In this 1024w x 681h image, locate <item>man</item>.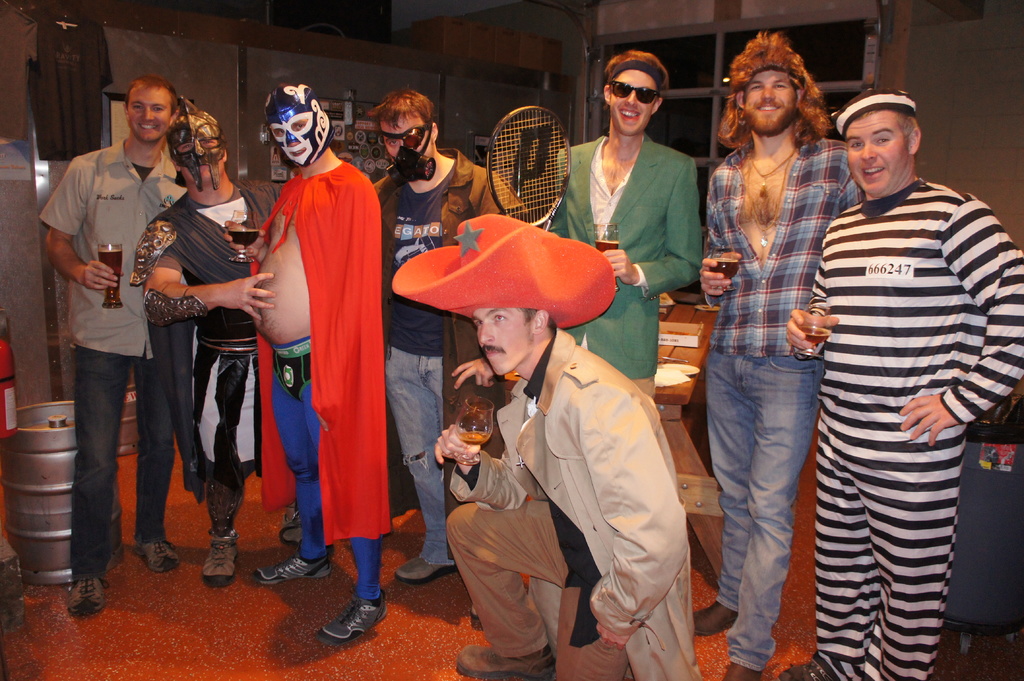
Bounding box: crop(39, 72, 188, 620).
